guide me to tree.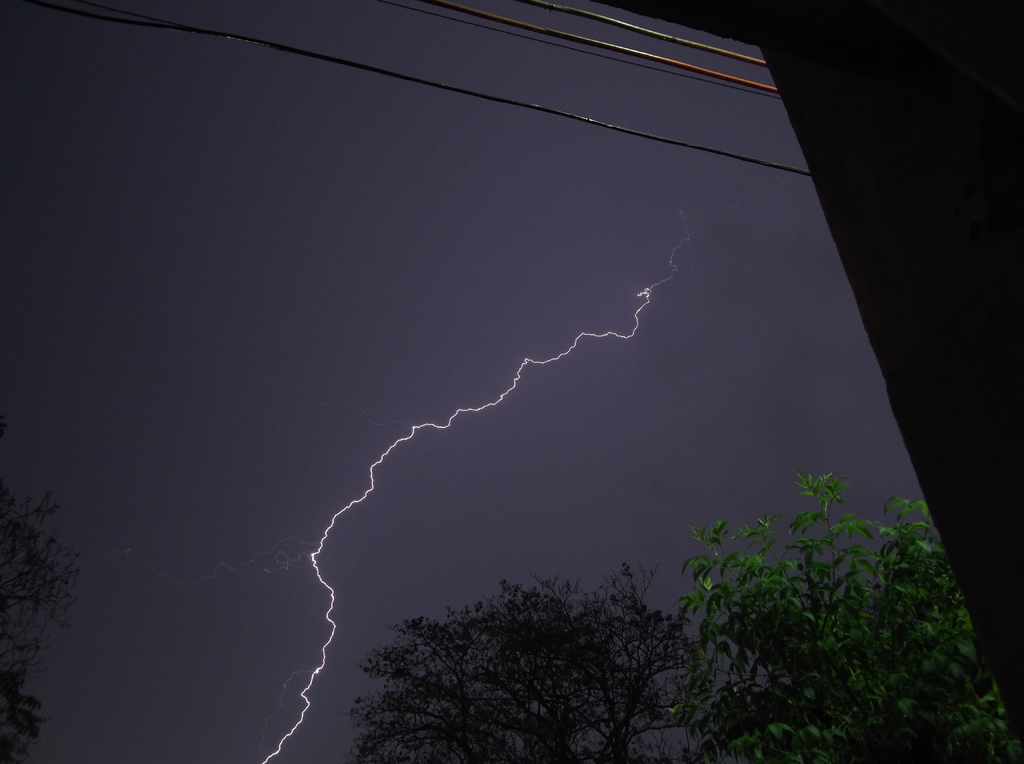
Guidance: locate(666, 468, 1023, 763).
